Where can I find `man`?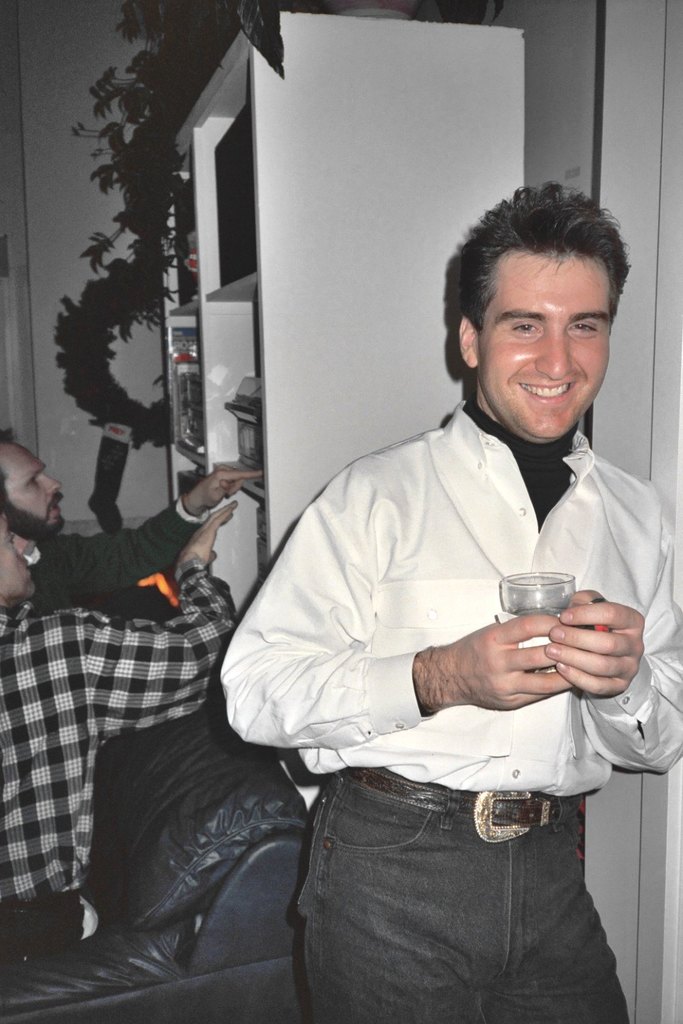
You can find it at Rect(0, 498, 236, 957).
